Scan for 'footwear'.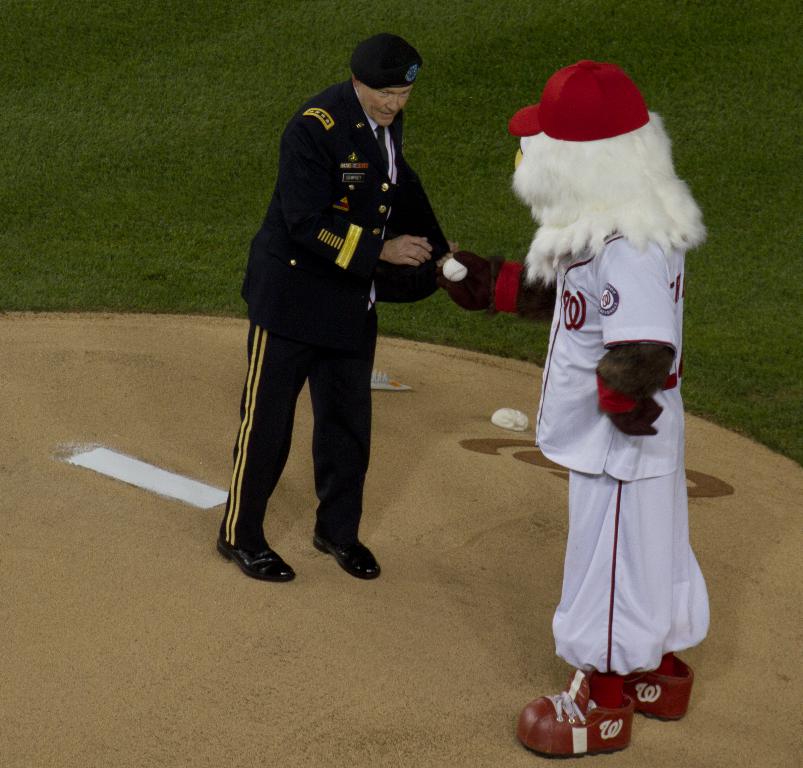
Scan result: bbox(516, 659, 643, 763).
